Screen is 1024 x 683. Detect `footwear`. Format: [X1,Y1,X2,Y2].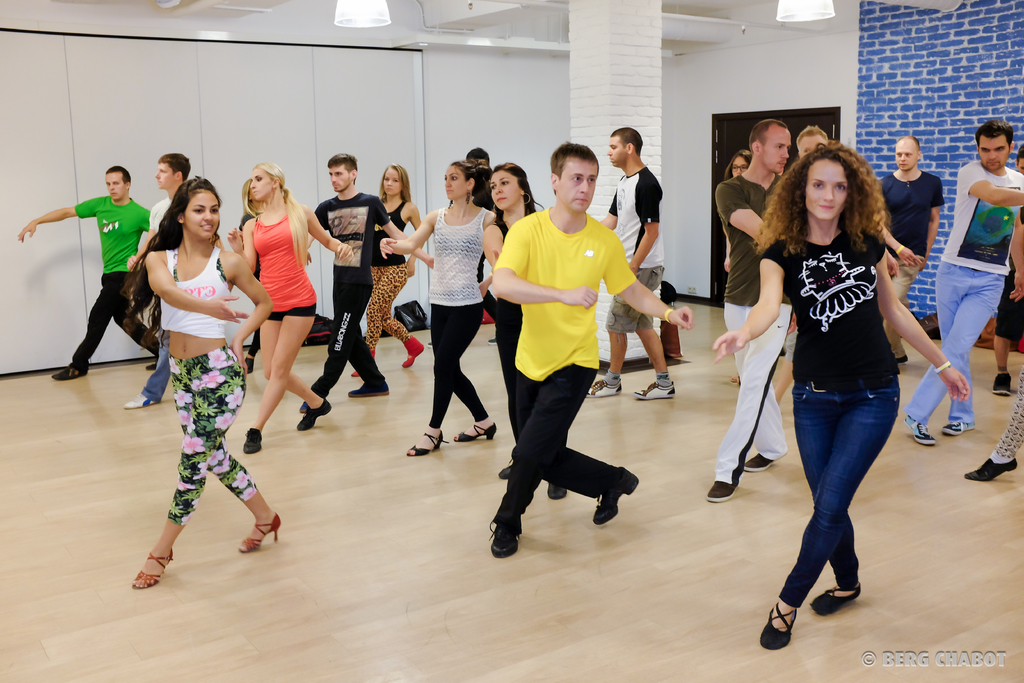
[760,600,797,654].
